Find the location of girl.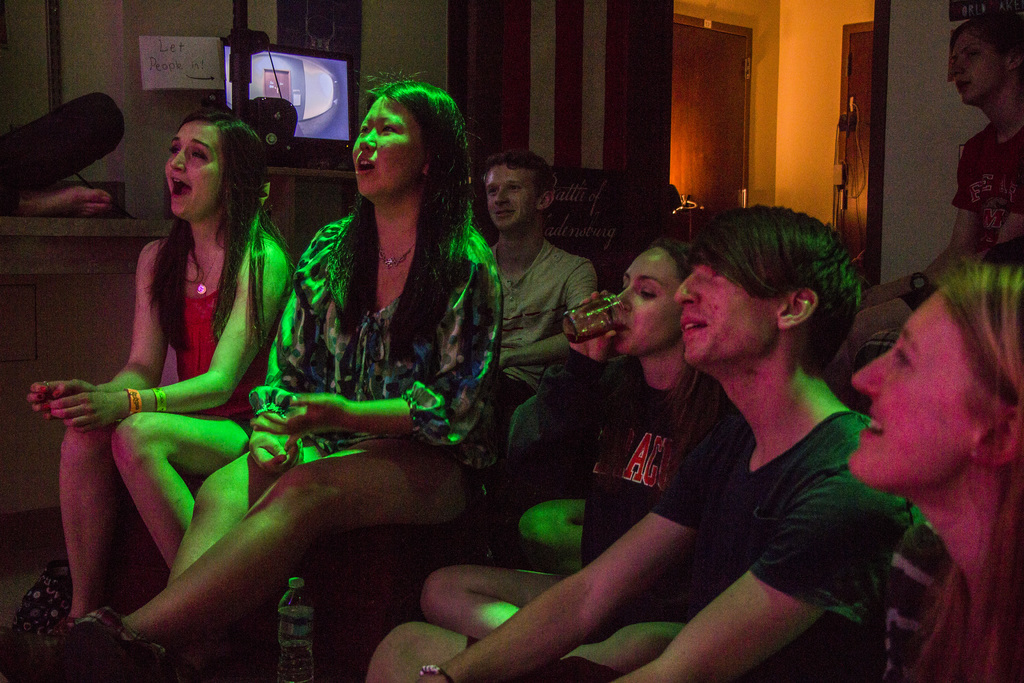
Location: (x1=29, y1=113, x2=292, y2=626).
